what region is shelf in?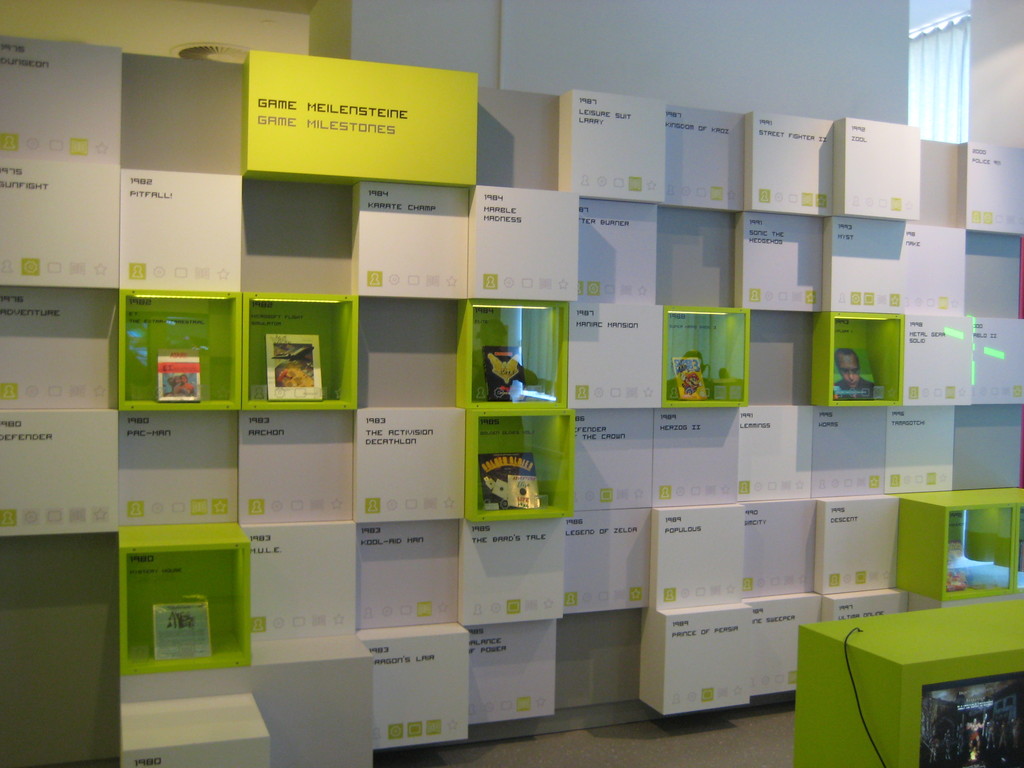
x1=918 y1=136 x2=972 y2=229.
